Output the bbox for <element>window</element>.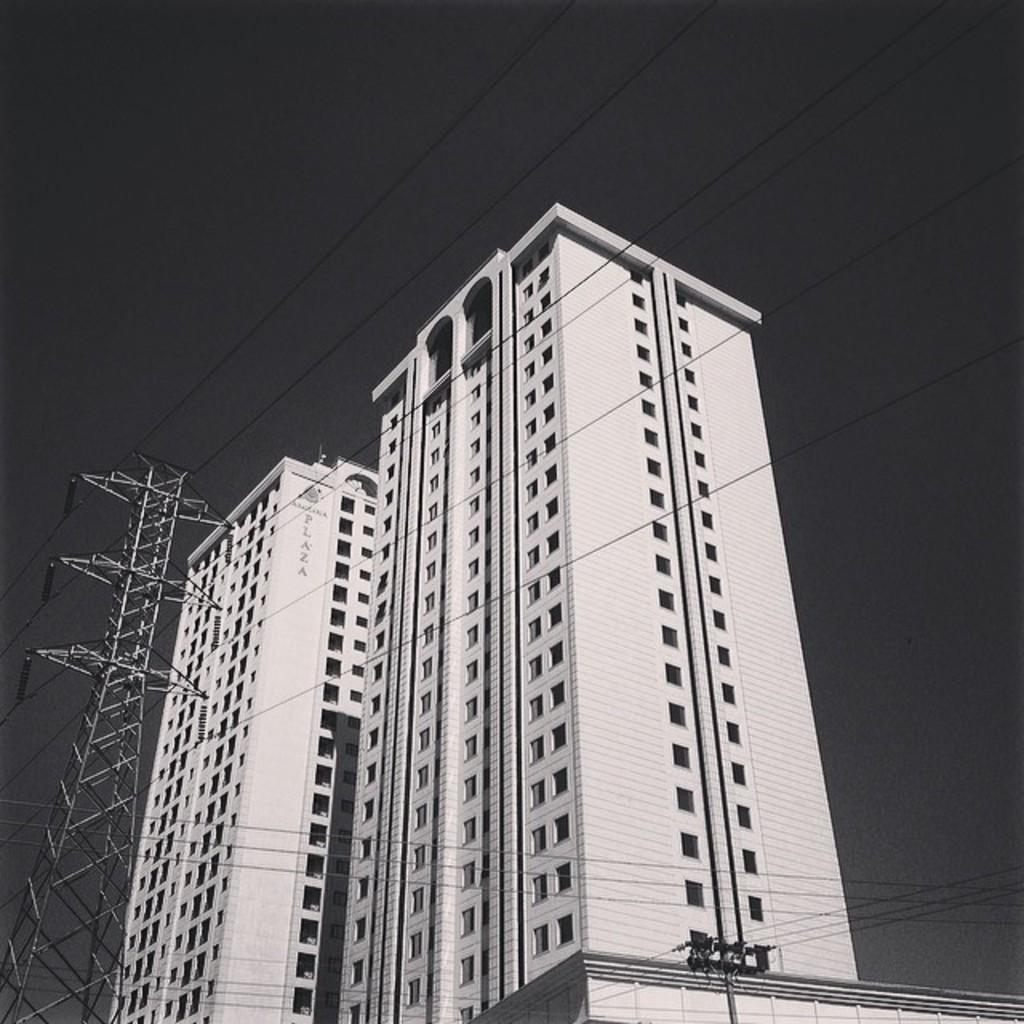
{"left": 675, "top": 339, "right": 691, "bottom": 357}.
